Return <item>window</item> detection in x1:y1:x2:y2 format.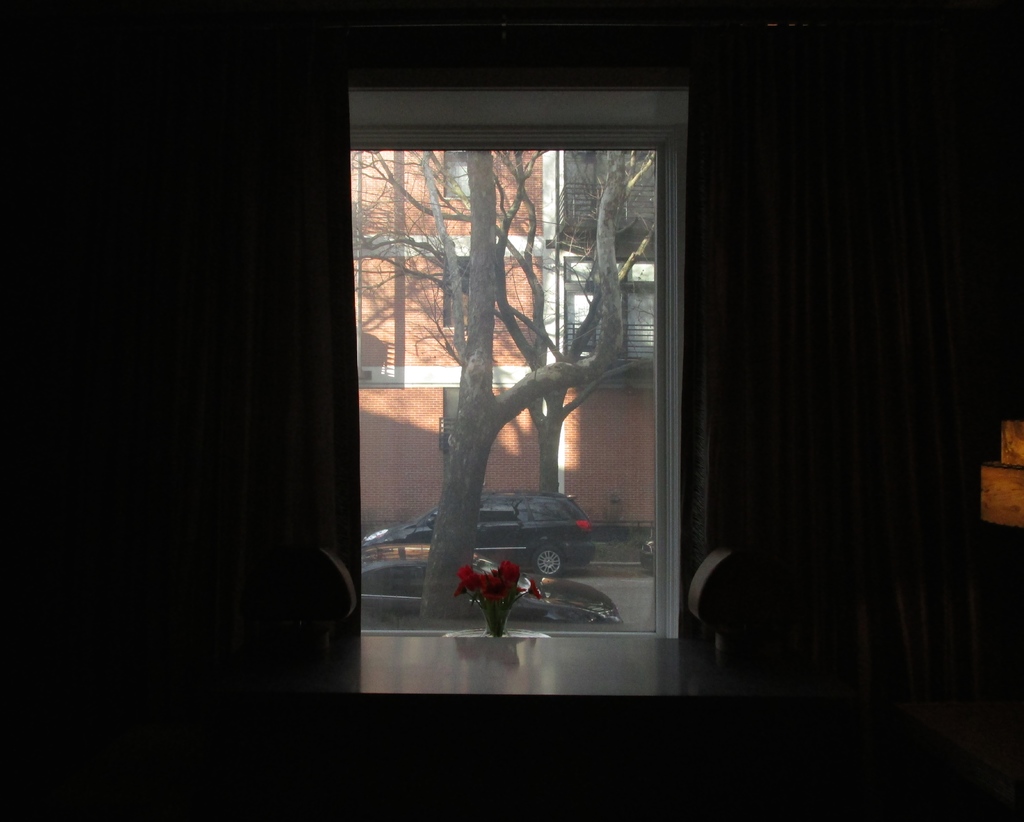
321:84:719:679.
